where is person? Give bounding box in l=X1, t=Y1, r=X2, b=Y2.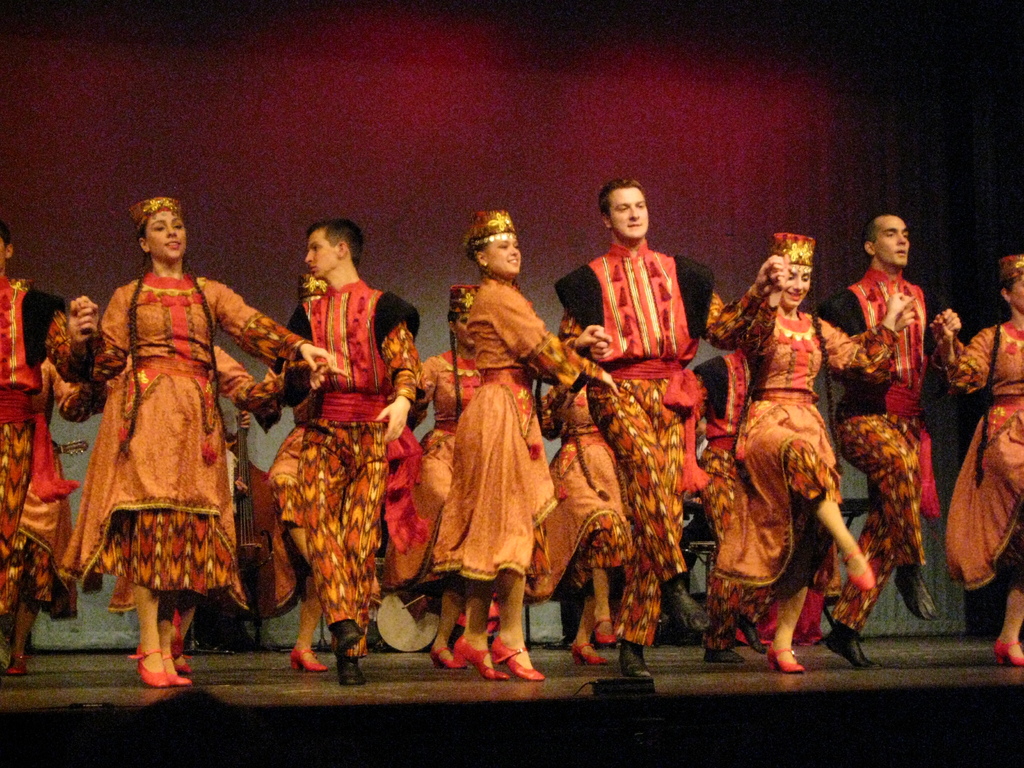
l=554, t=179, r=785, b=685.
